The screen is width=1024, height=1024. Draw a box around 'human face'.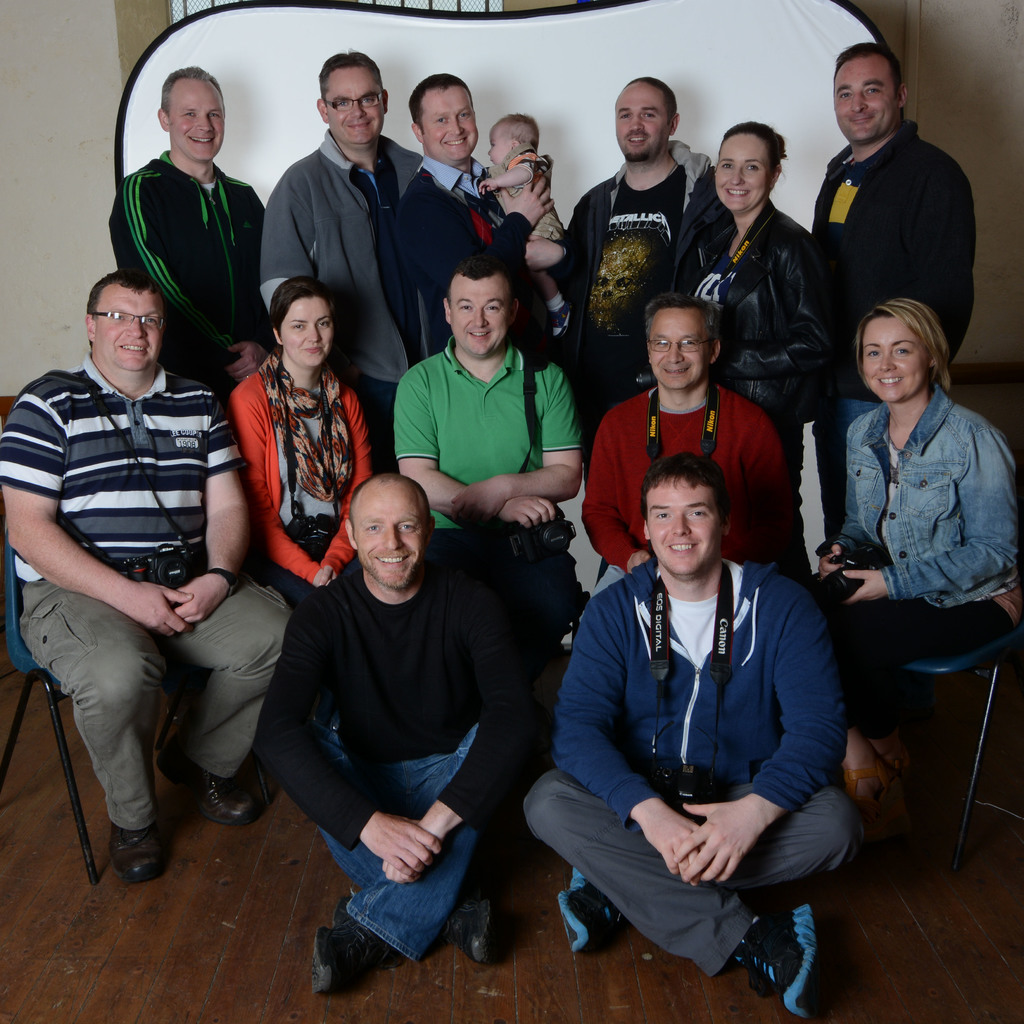
<bbox>650, 305, 709, 387</bbox>.
